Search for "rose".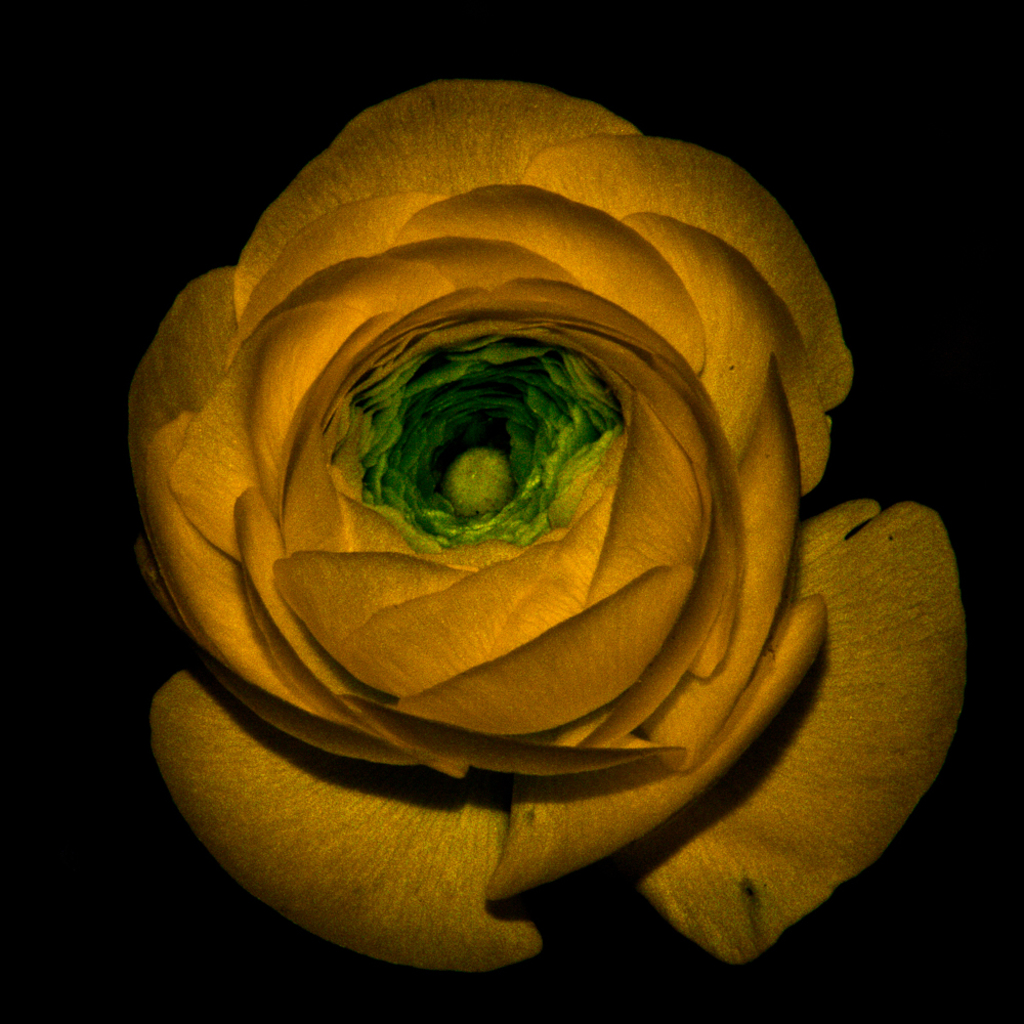
Found at (x1=122, y1=79, x2=975, y2=977).
